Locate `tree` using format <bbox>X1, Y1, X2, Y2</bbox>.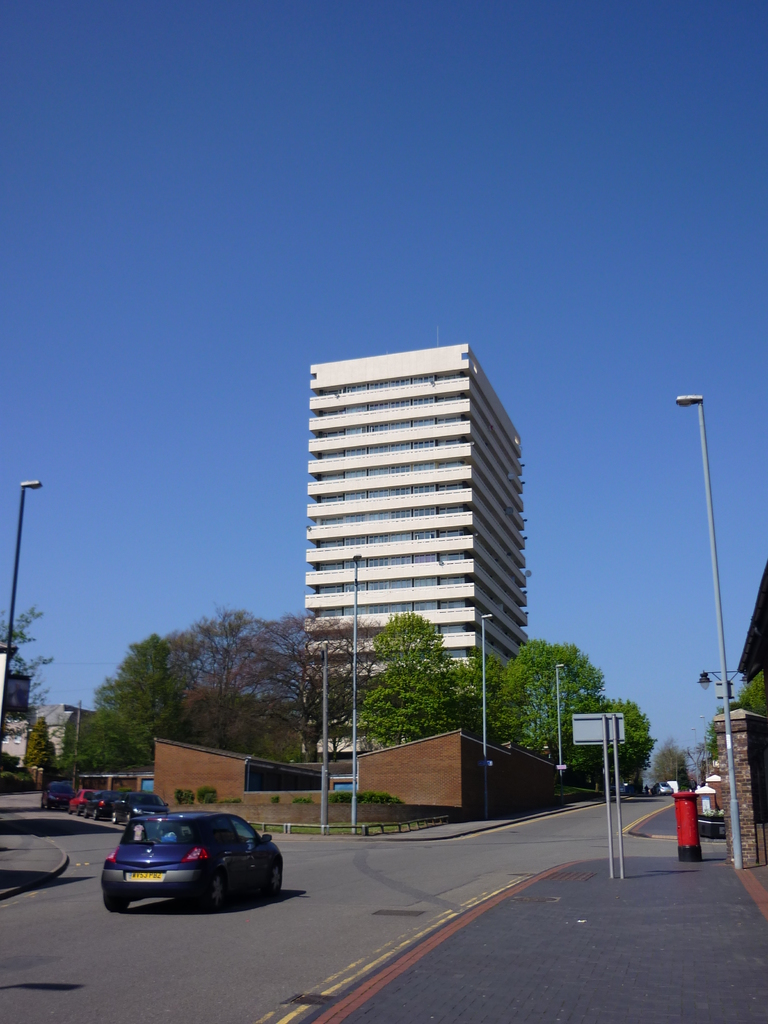
<bbox>690, 673, 767, 767</bbox>.
